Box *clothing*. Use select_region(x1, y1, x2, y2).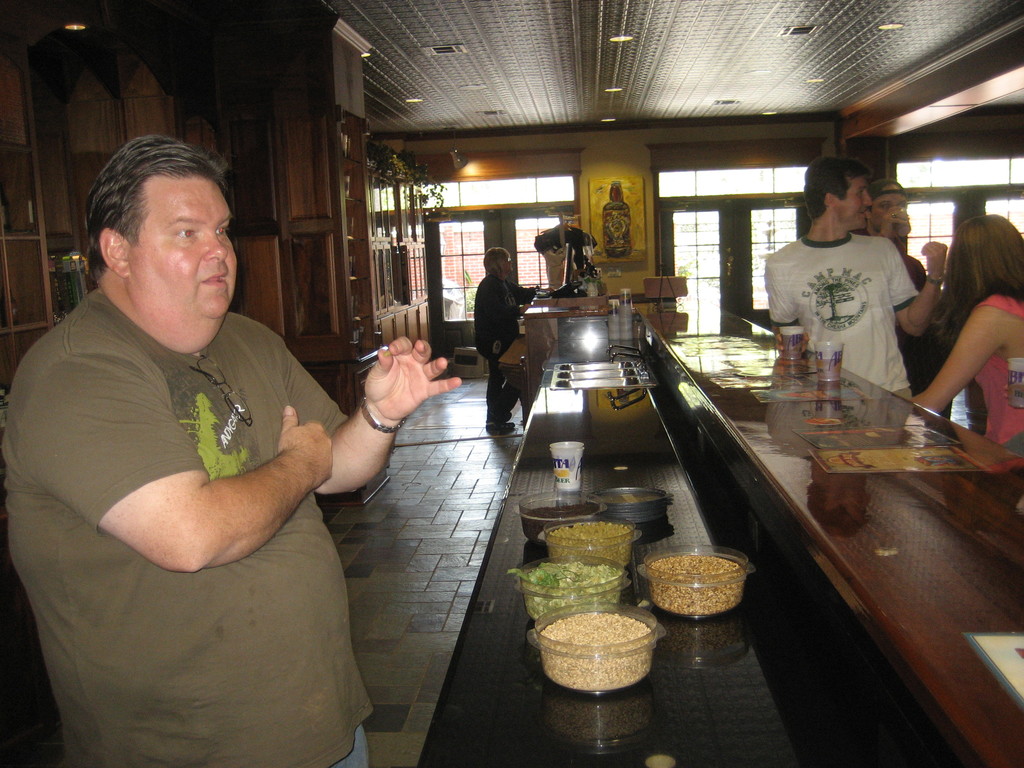
select_region(0, 282, 371, 767).
